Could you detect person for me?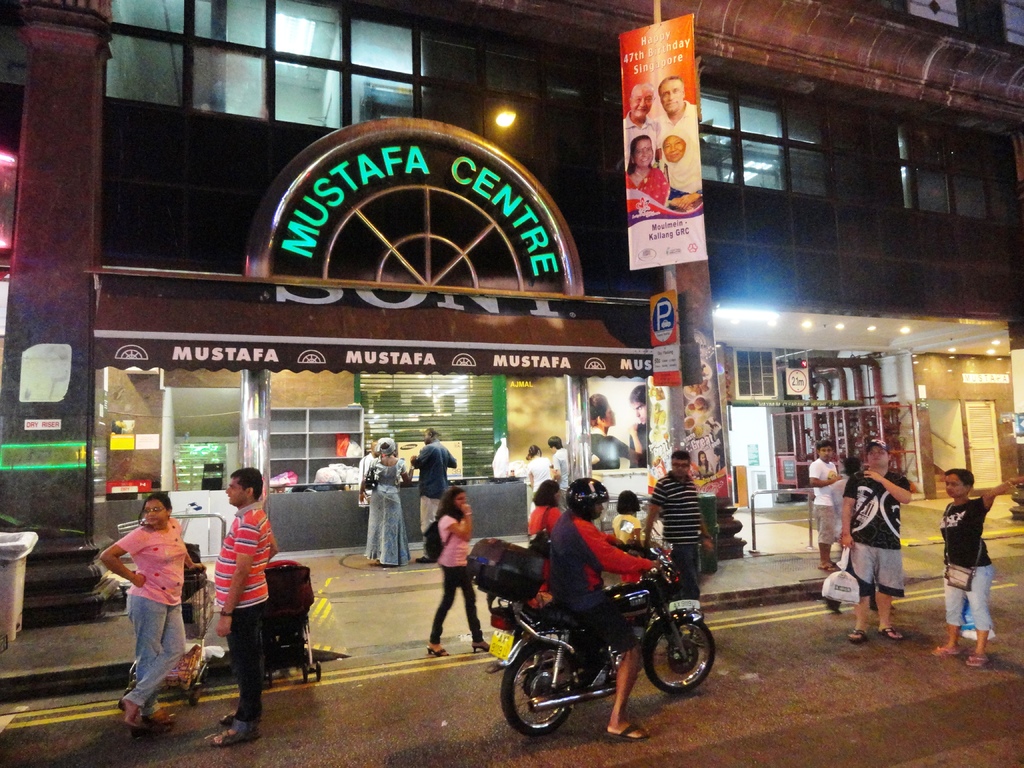
Detection result: <box>659,134,703,207</box>.
